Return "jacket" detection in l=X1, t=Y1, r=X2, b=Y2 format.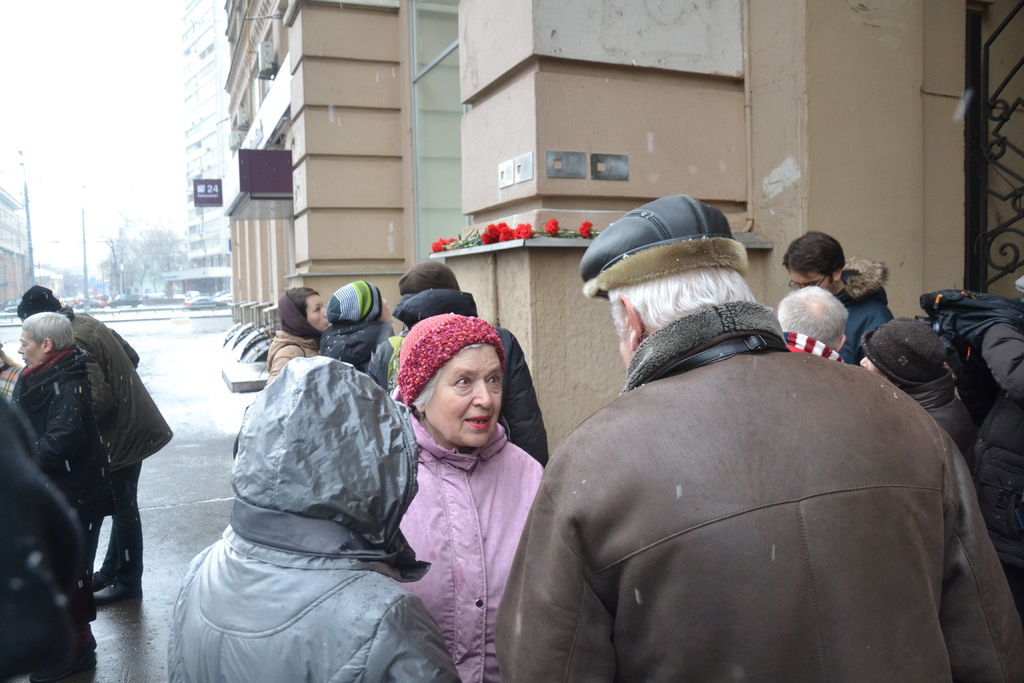
l=913, t=278, r=1023, b=616.
